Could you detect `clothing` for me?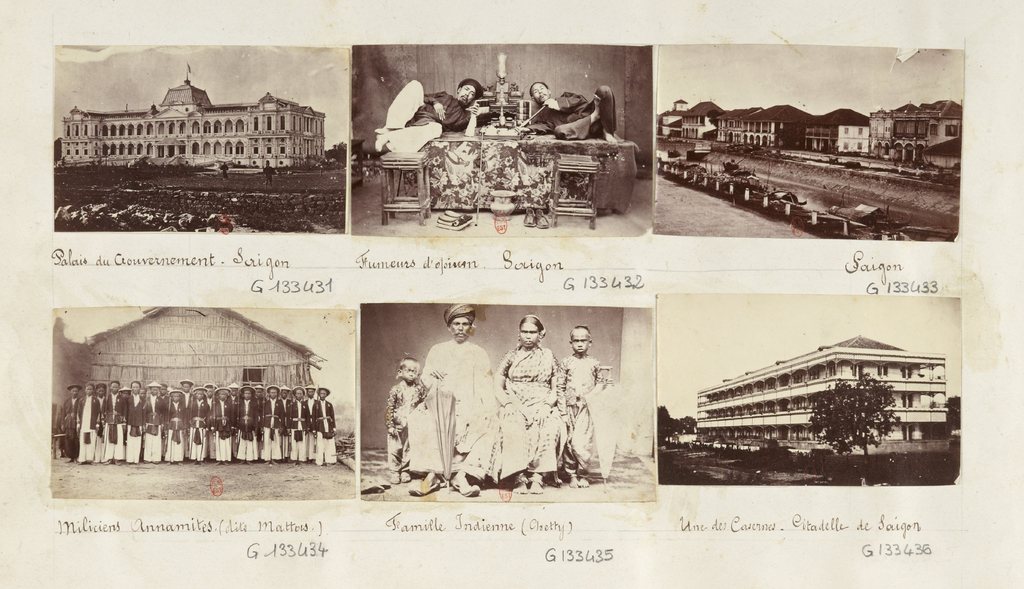
Detection result: Rect(497, 344, 564, 478).
